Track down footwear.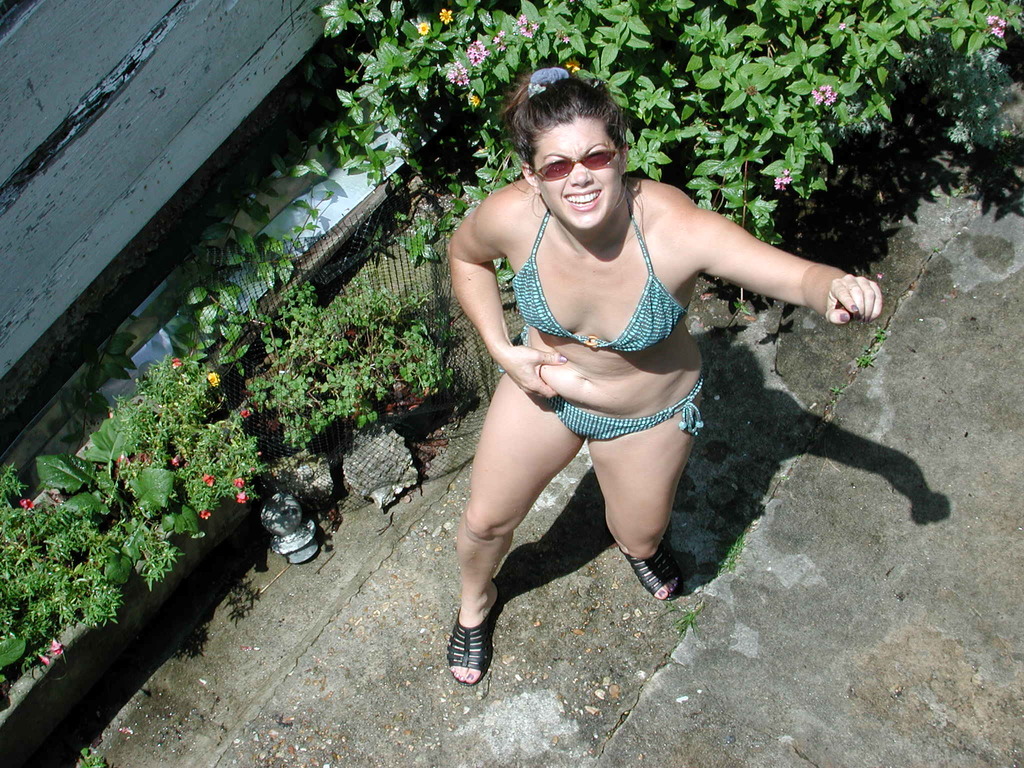
Tracked to (left=431, top=616, right=499, bottom=700).
